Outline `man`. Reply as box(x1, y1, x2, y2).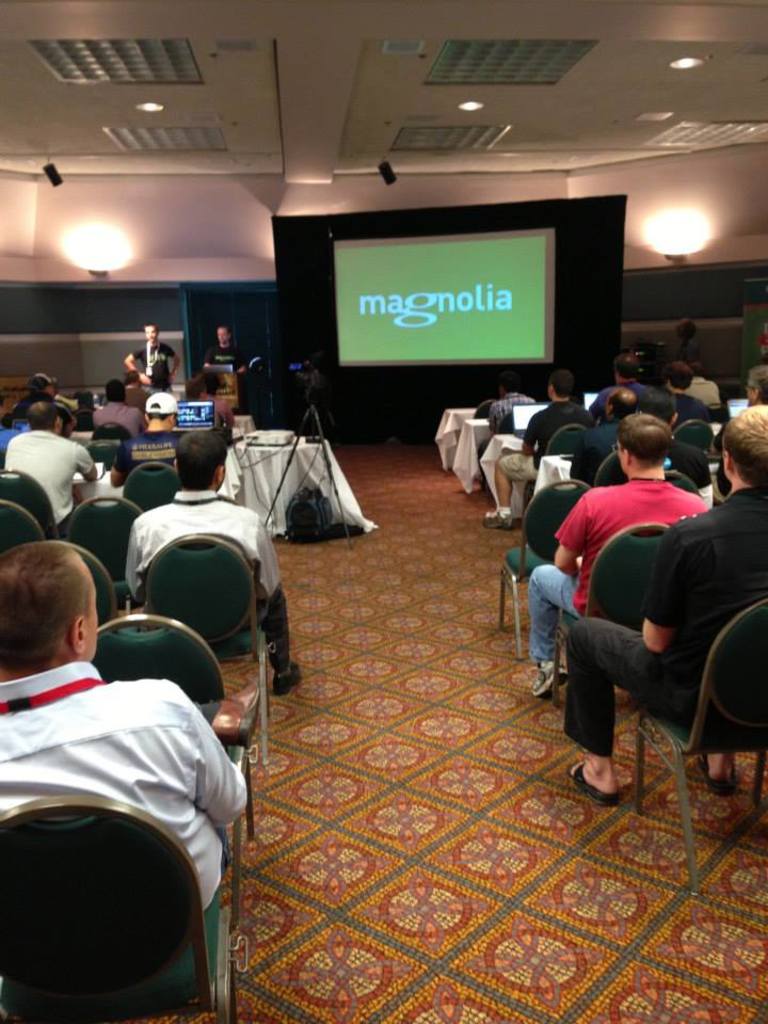
box(684, 356, 723, 404).
